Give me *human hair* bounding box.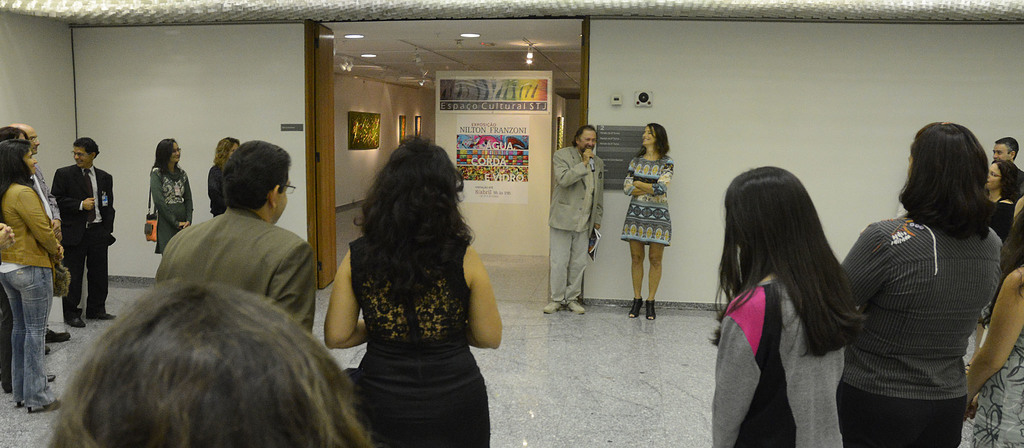
bbox(72, 134, 101, 176).
